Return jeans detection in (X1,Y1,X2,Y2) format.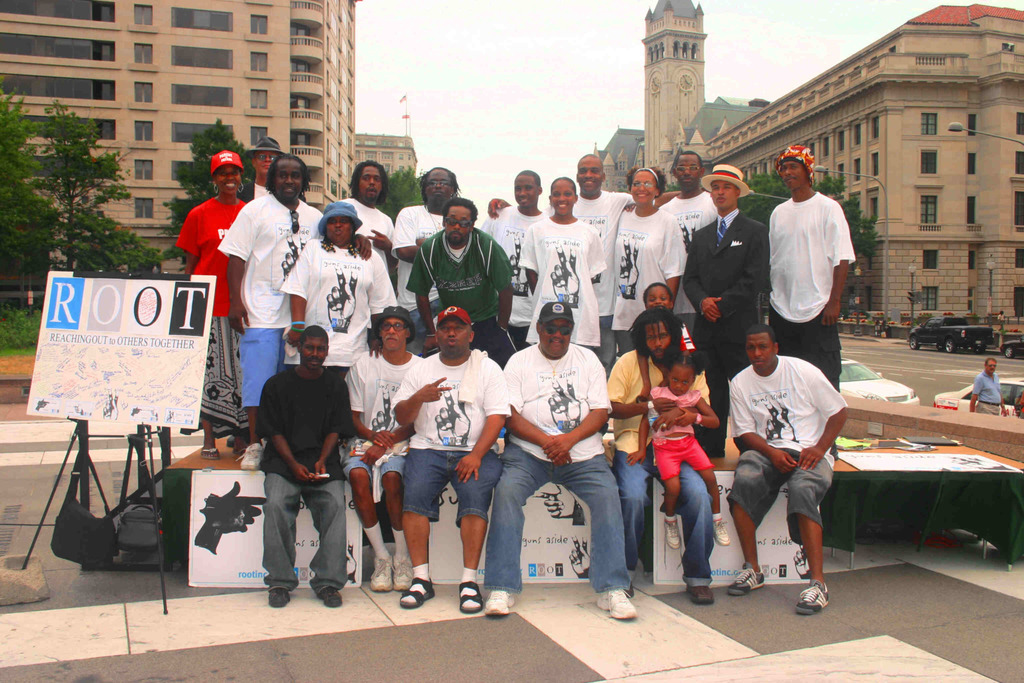
(239,328,292,413).
